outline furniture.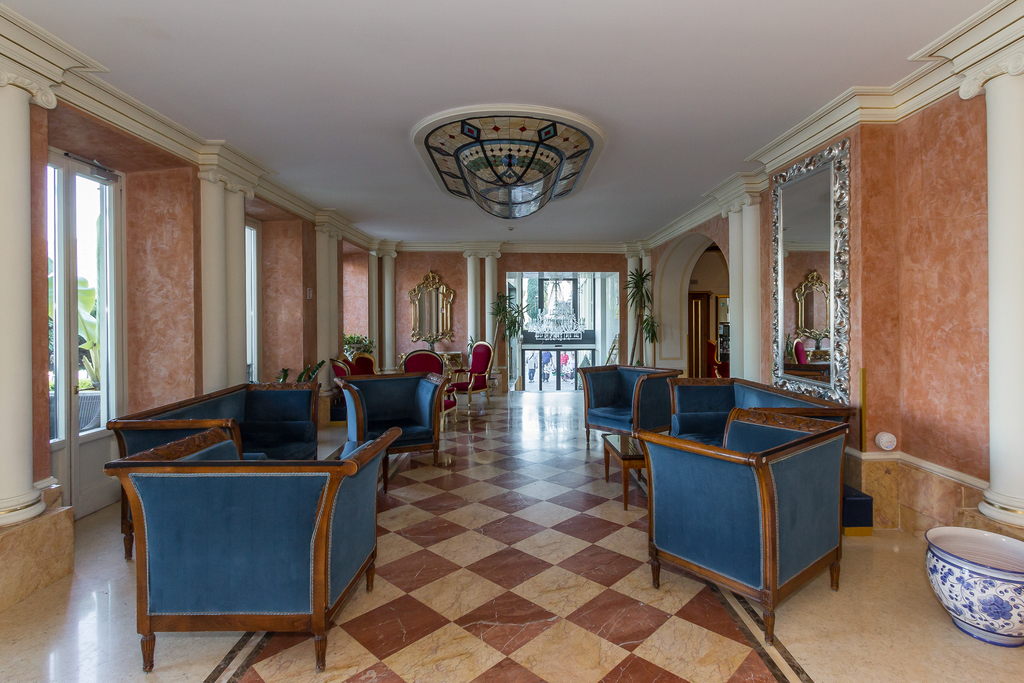
Outline: bbox=[669, 381, 856, 442].
